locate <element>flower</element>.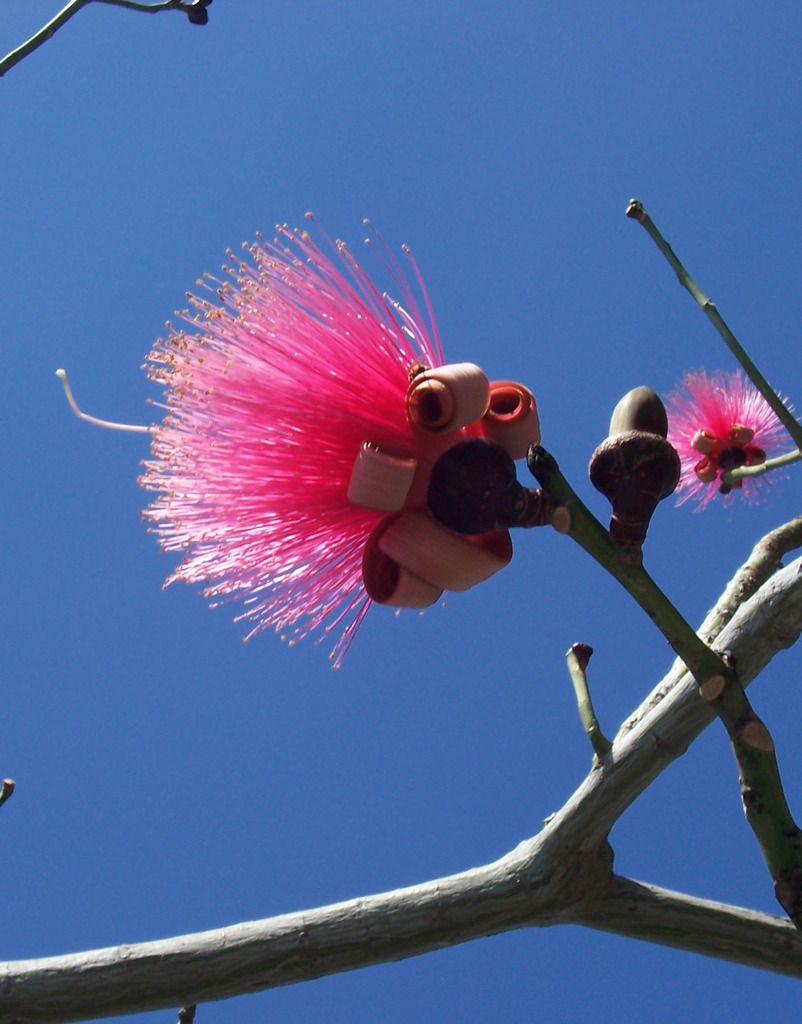
Bounding box: (51,204,553,673).
